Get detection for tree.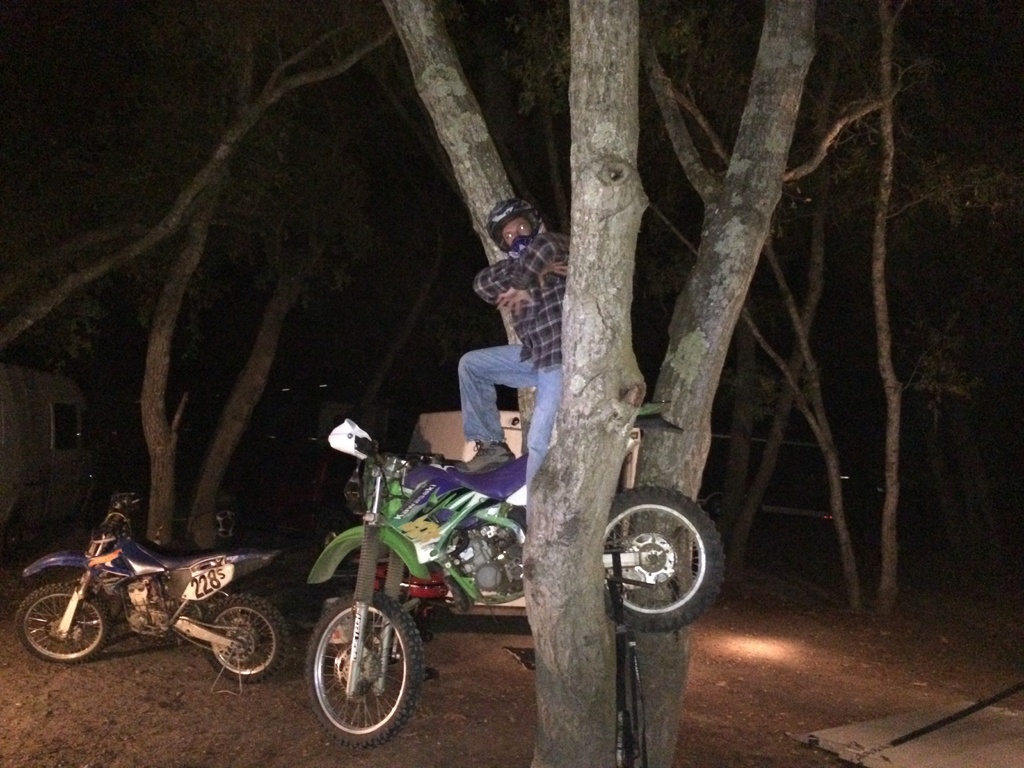
Detection: [661,71,908,619].
